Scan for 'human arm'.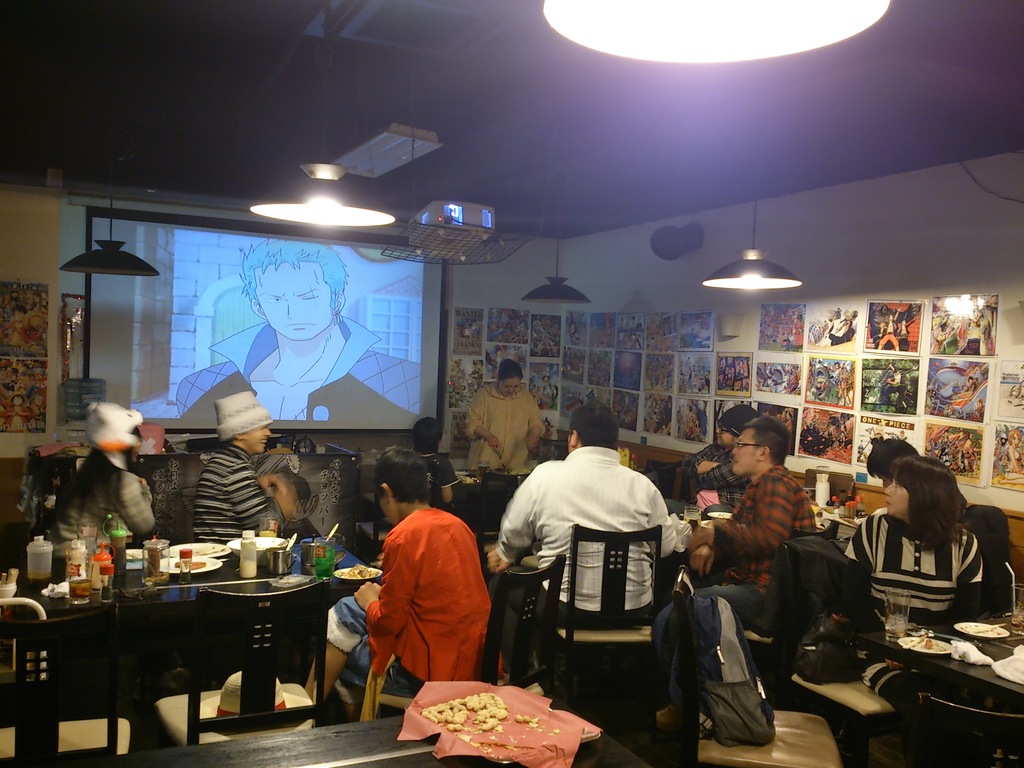
Scan result: left=255, top=468, right=288, bottom=495.
